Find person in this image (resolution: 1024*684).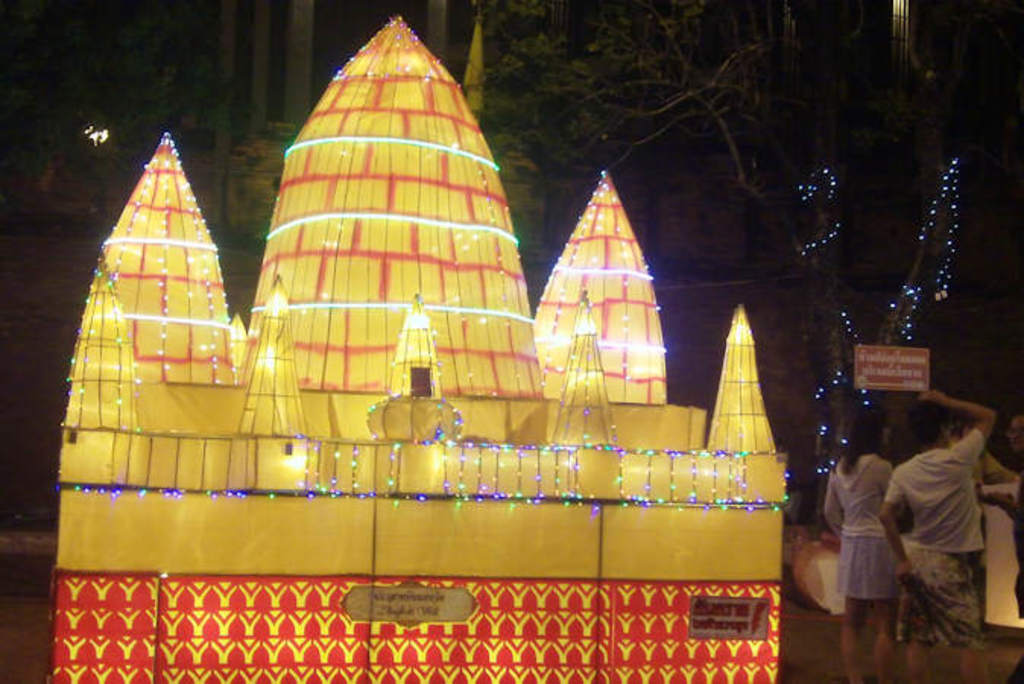
(left=977, top=416, right=1022, bottom=682).
